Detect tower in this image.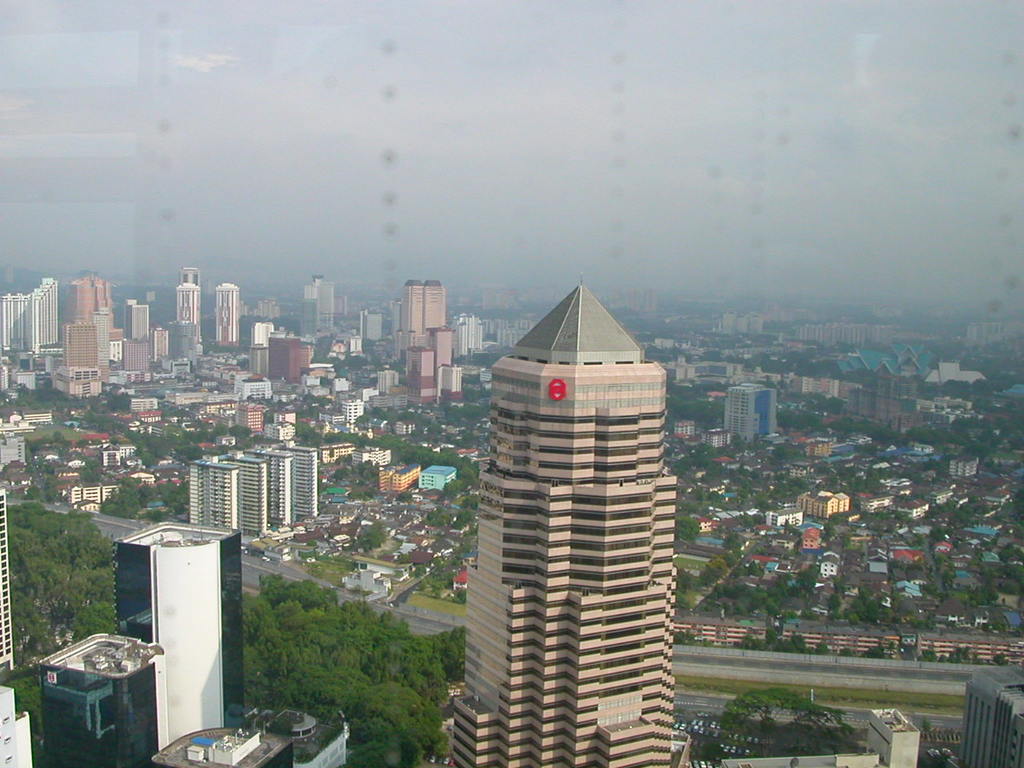
Detection: box(247, 318, 283, 341).
